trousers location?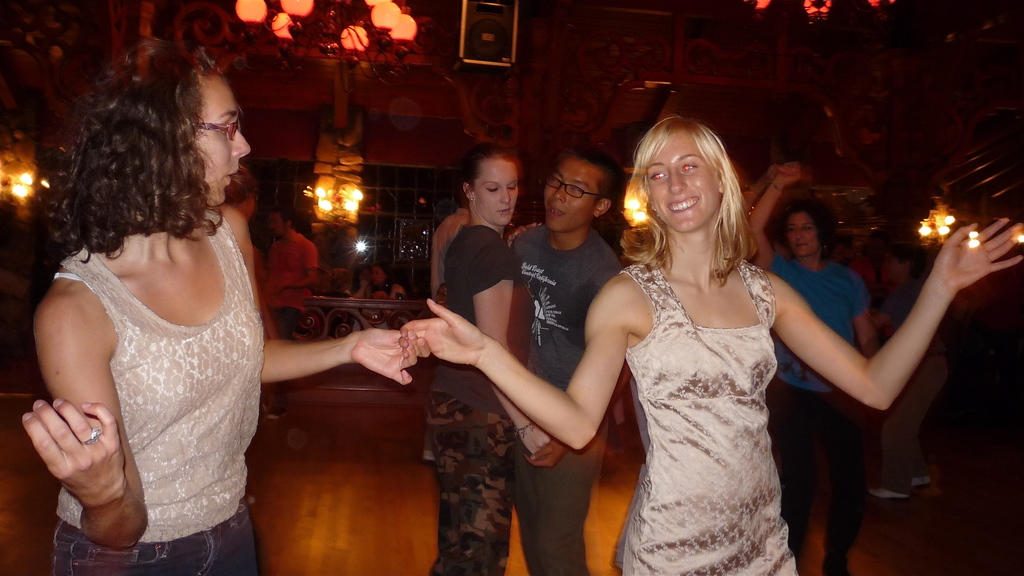
Rect(51, 497, 263, 575)
